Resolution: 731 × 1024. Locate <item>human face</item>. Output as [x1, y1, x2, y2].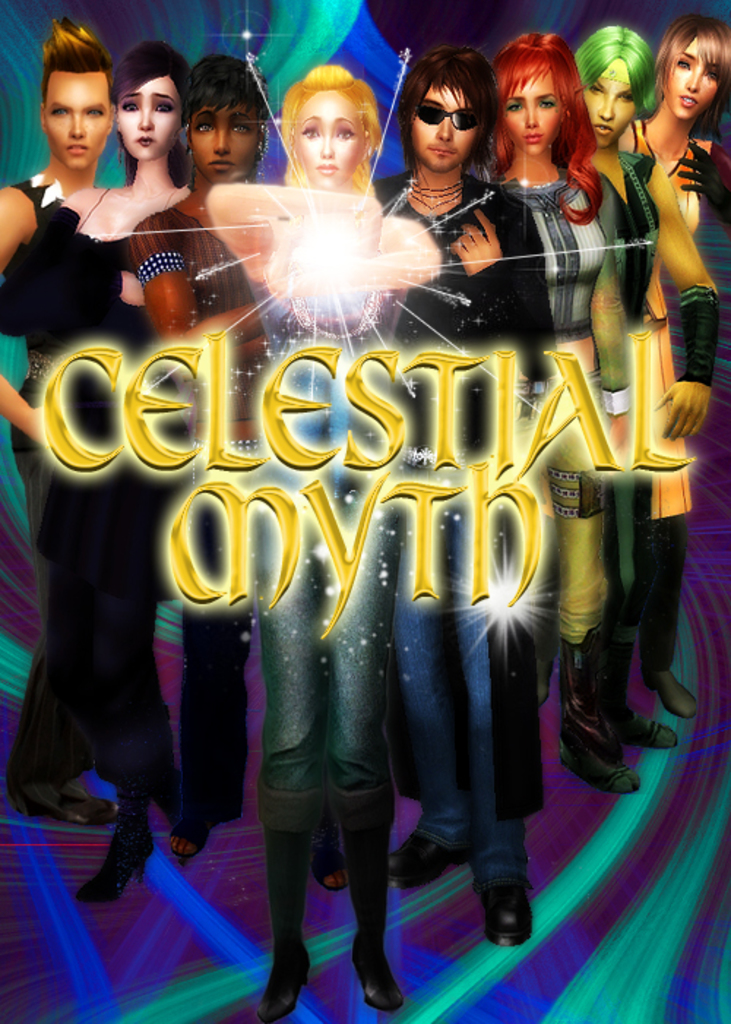
[291, 92, 364, 193].
